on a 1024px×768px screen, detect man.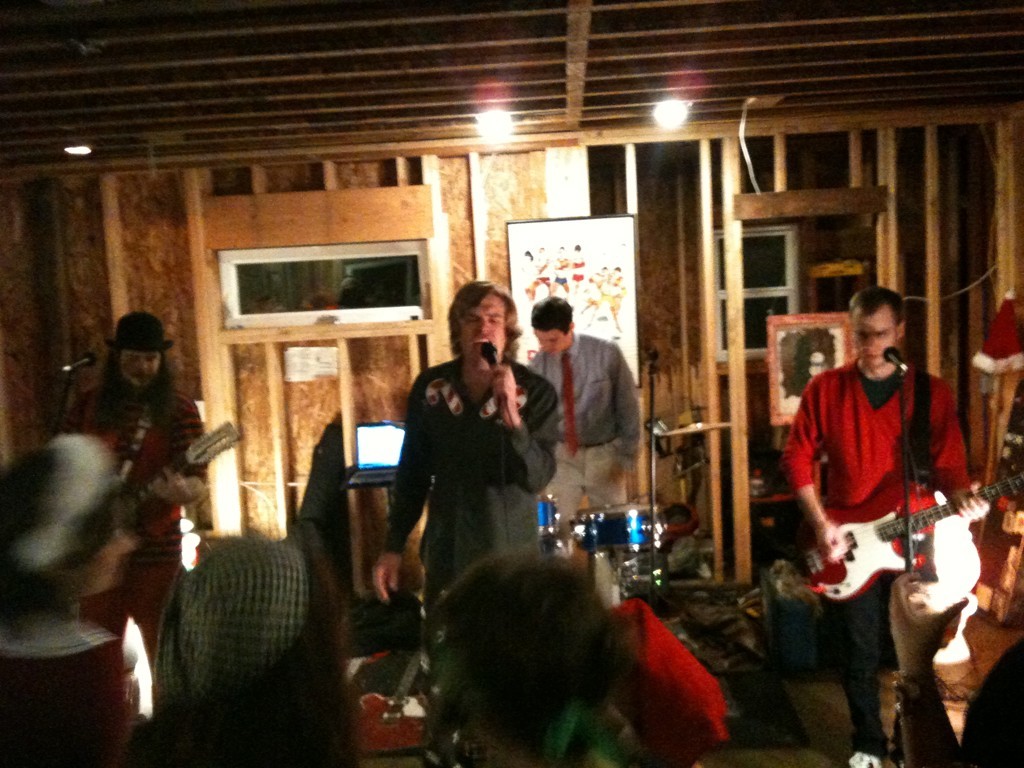
x1=781, y1=278, x2=961, y2=704.
